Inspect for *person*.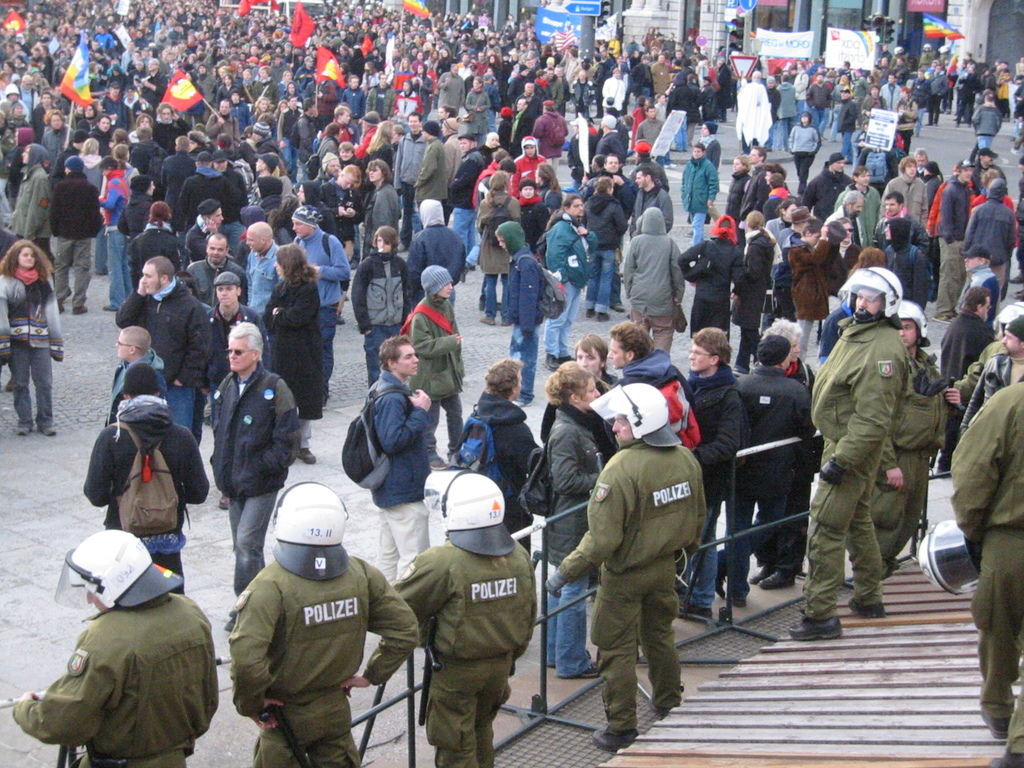
Inspection: box(496, 220, 565, 410).
